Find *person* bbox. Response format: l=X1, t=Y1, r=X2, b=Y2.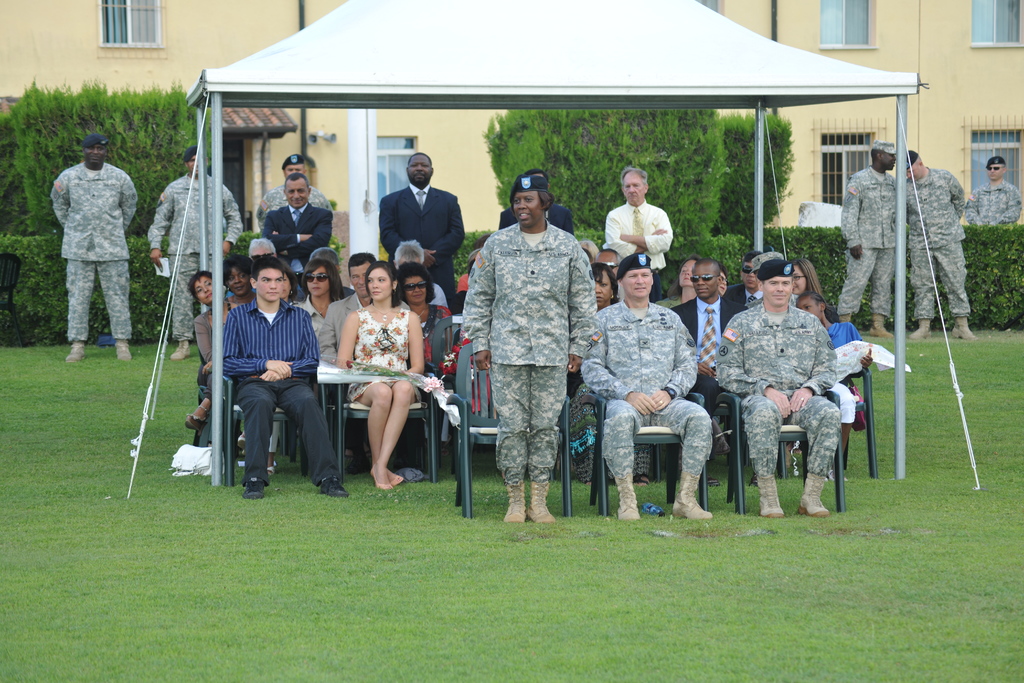
l=836, t=145, r=897, b=342.
